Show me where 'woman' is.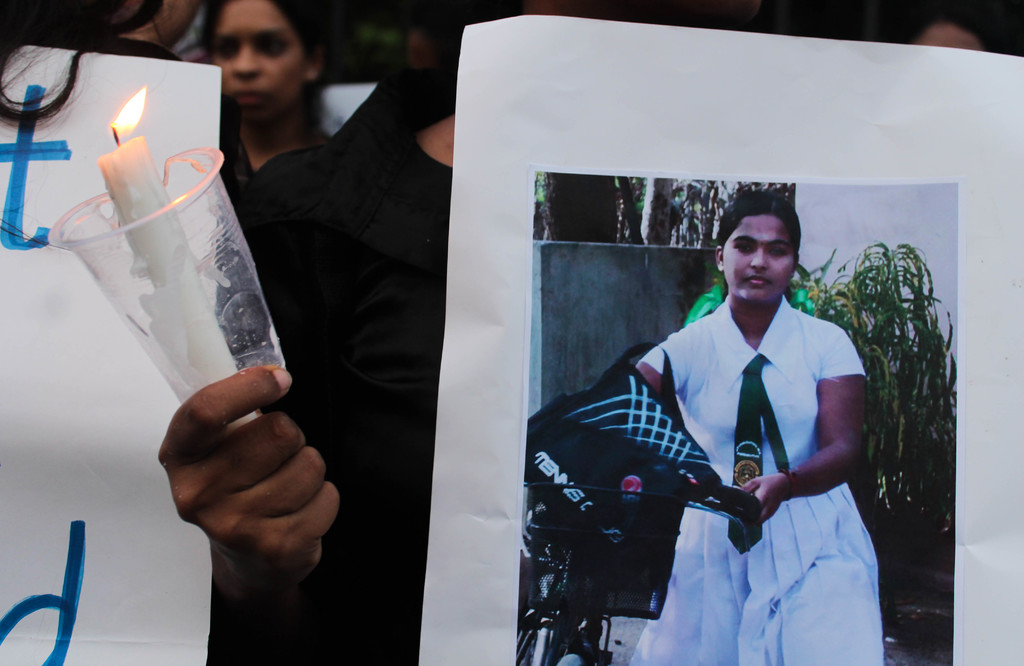
'woman' is at (x1=194, y1=0, x2=333, y2=204).
